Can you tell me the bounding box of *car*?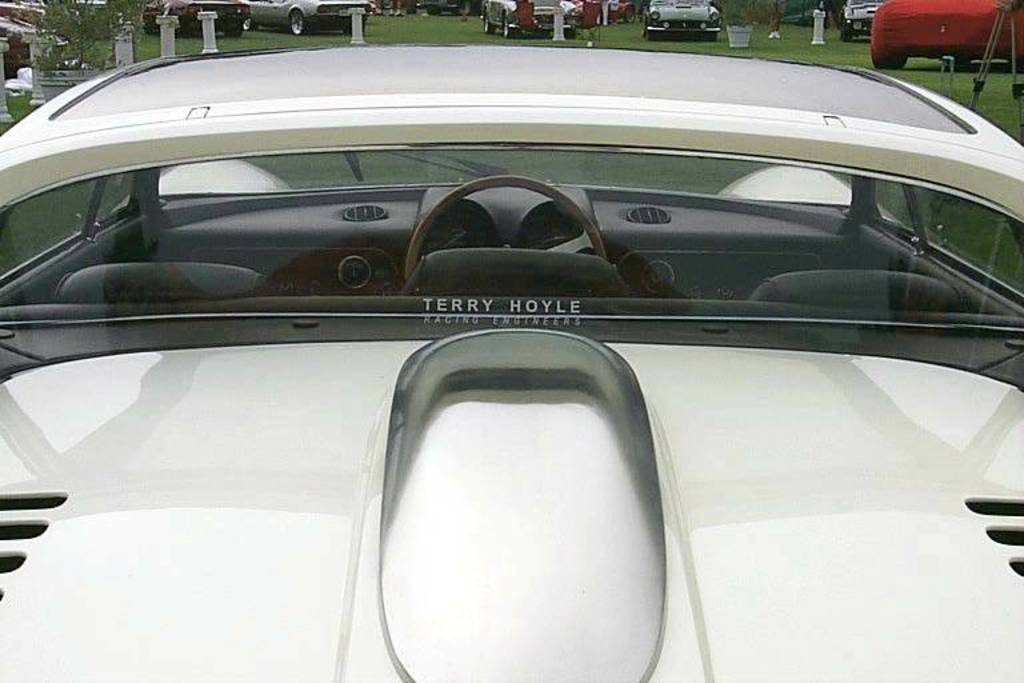
x1=871 y1=0 x2=1013 y2=71.
